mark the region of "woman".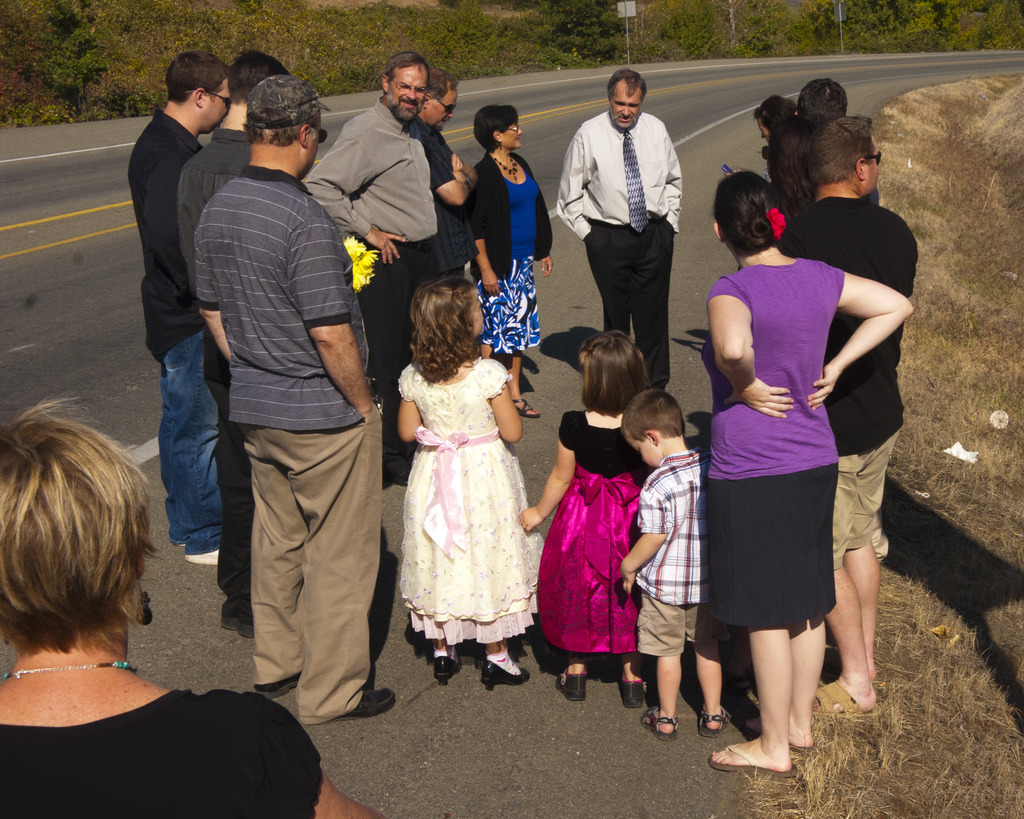
Region: 720:97:794:191.
